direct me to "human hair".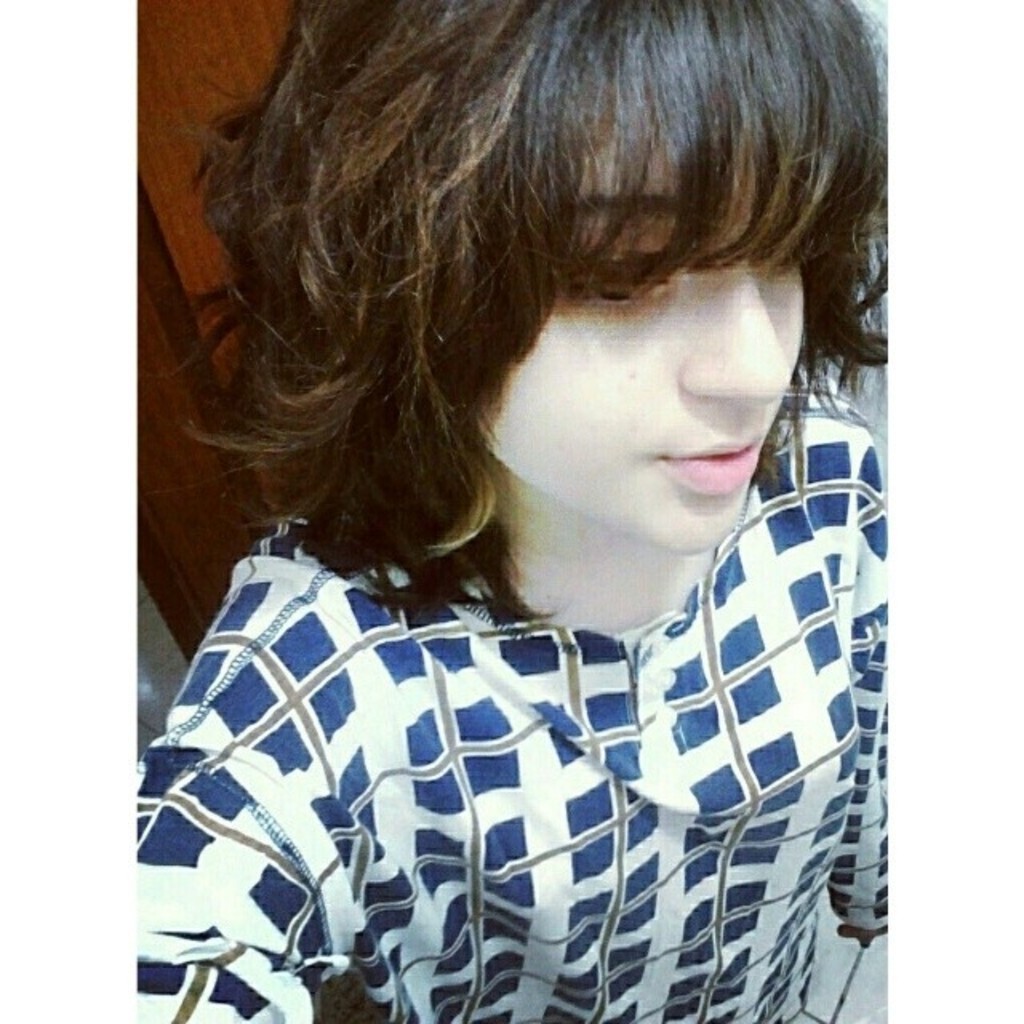
Direction: box(146, 0, 896, 626).
